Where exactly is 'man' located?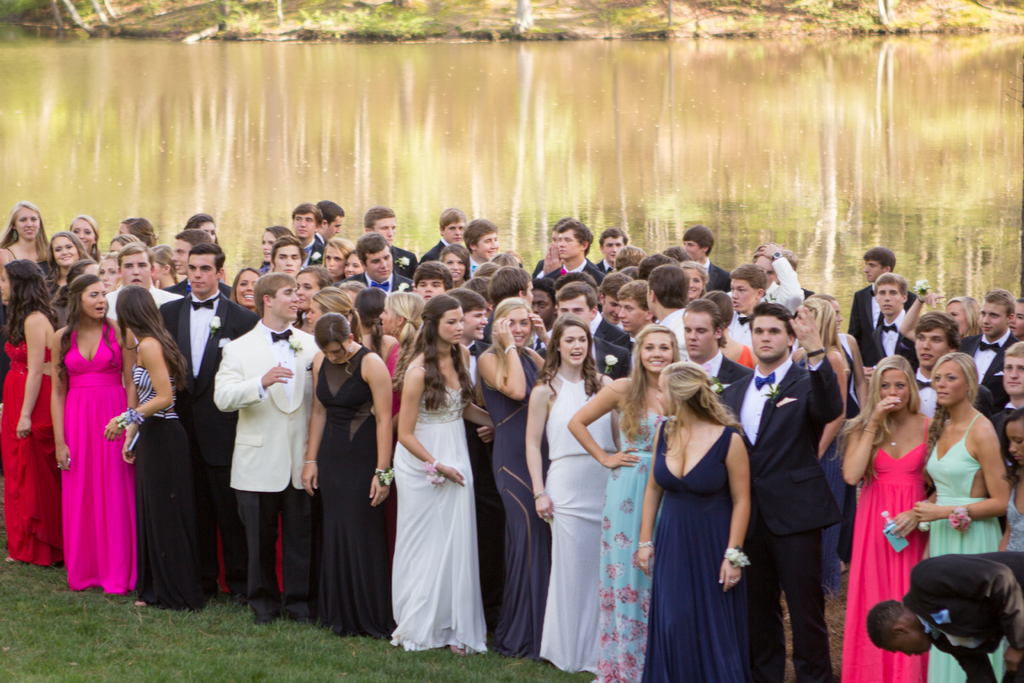
Its bounding box is <box>615,283,660,370</box>.
